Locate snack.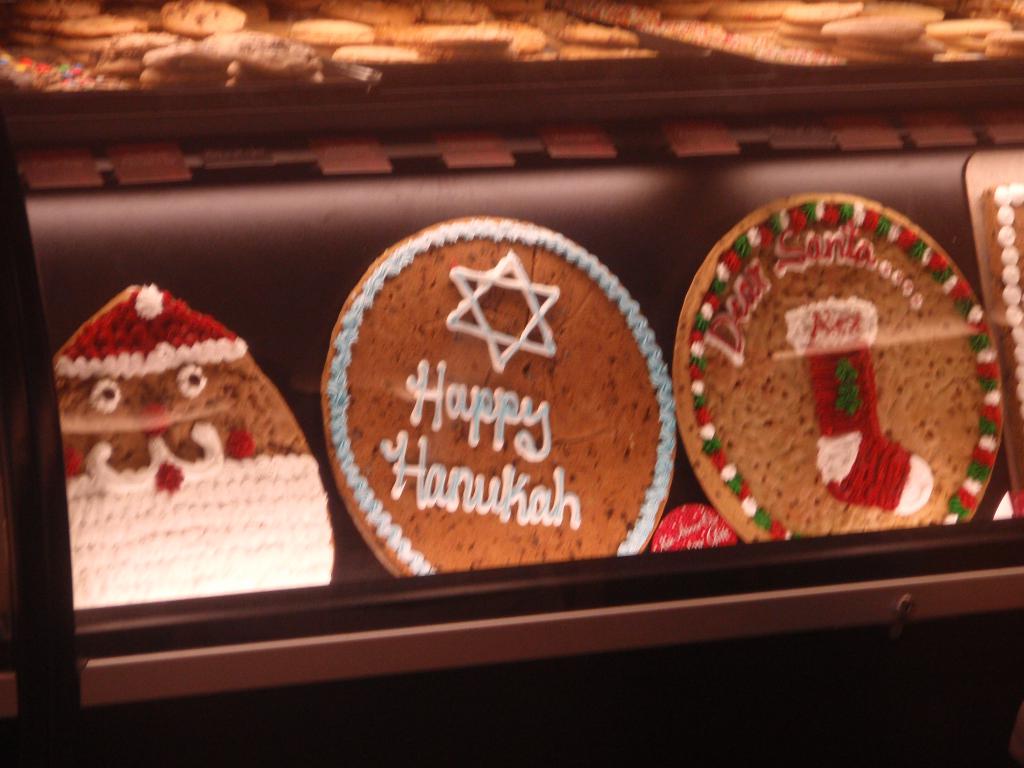
Bounding box: [left=51, top=289, right=340, bottom=610].
